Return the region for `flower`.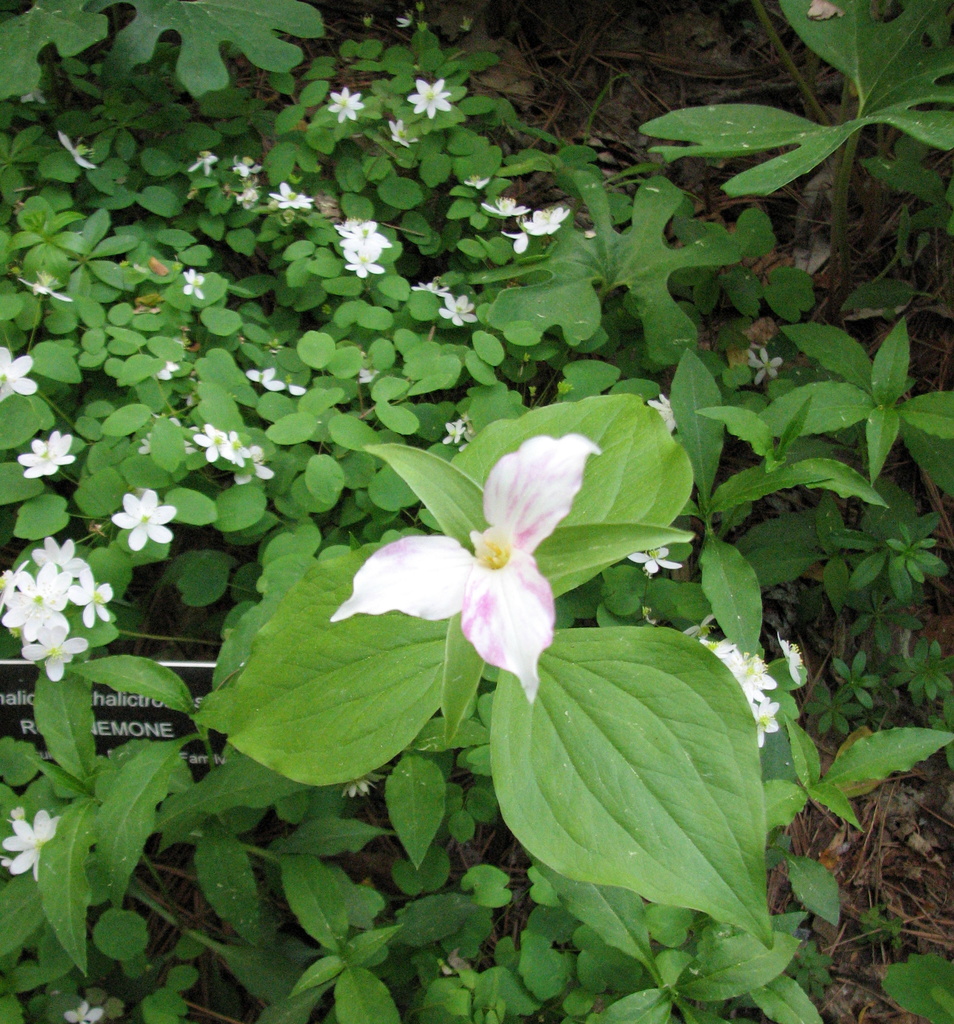
625, 549, 681, 575.
